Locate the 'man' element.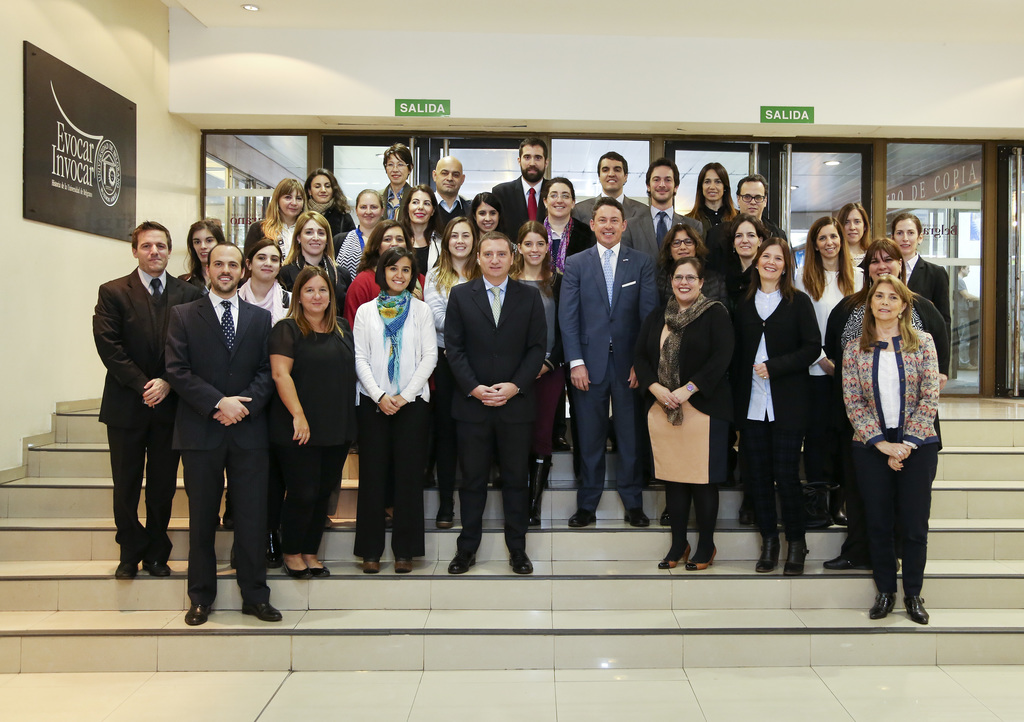
Element bbox: region(444, 229, 551, 572).
